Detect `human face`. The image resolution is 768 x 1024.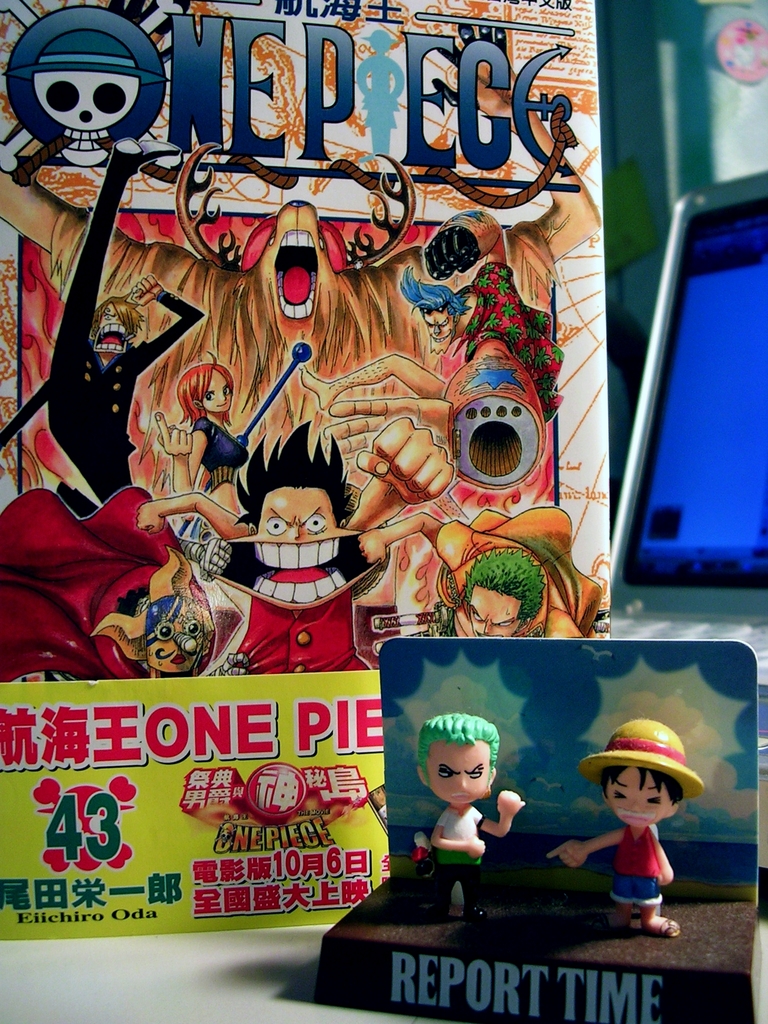
x1=257, y1=488, x2=338, y2=610.
